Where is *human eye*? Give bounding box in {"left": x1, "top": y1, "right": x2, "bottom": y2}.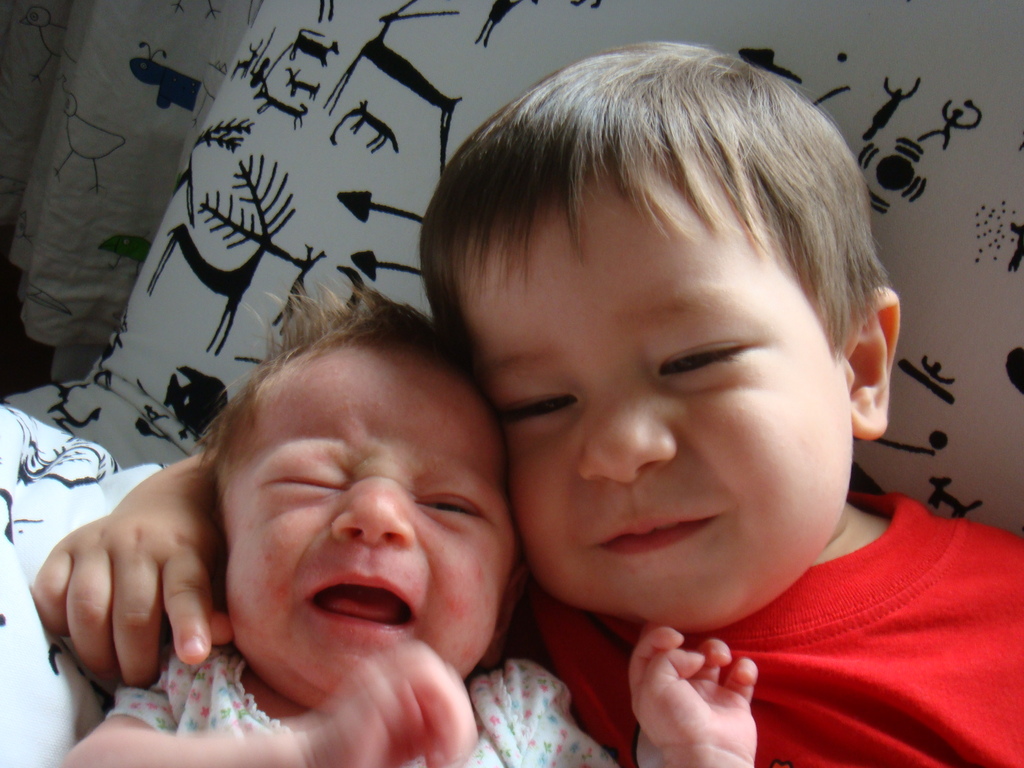
{"left": 499, "top": 393, "right": 580, "bottom": 431}.
